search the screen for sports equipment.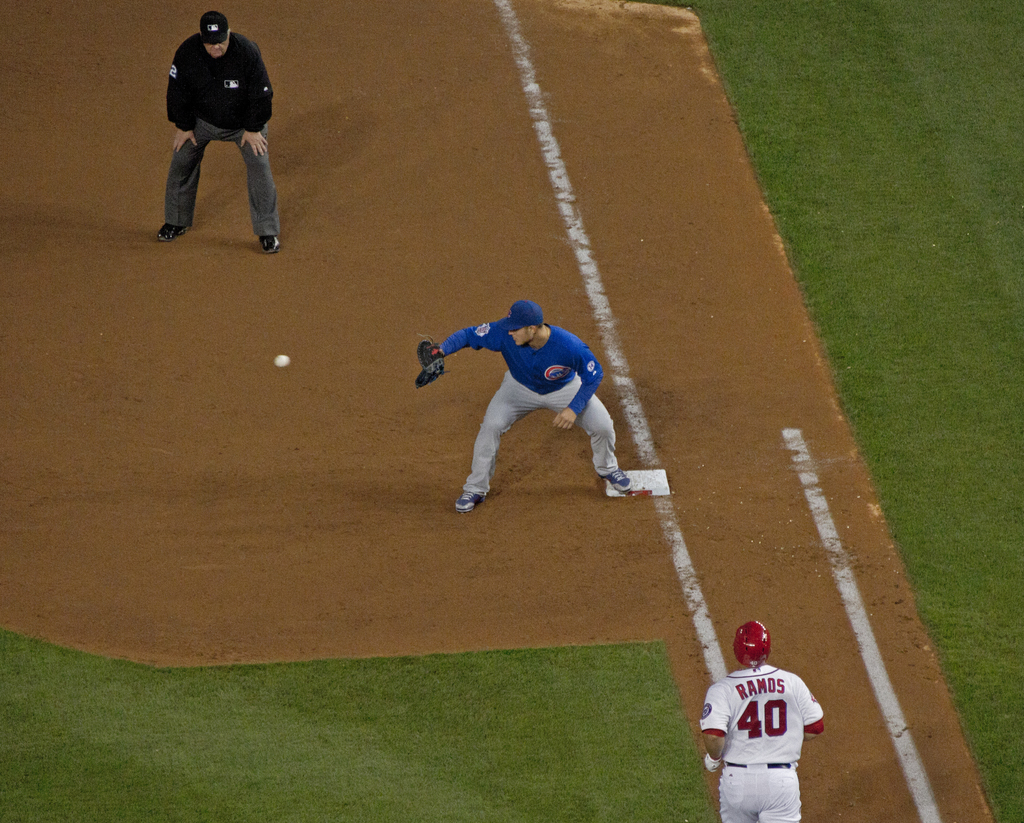
Found at 273, 351, 292, 365.
